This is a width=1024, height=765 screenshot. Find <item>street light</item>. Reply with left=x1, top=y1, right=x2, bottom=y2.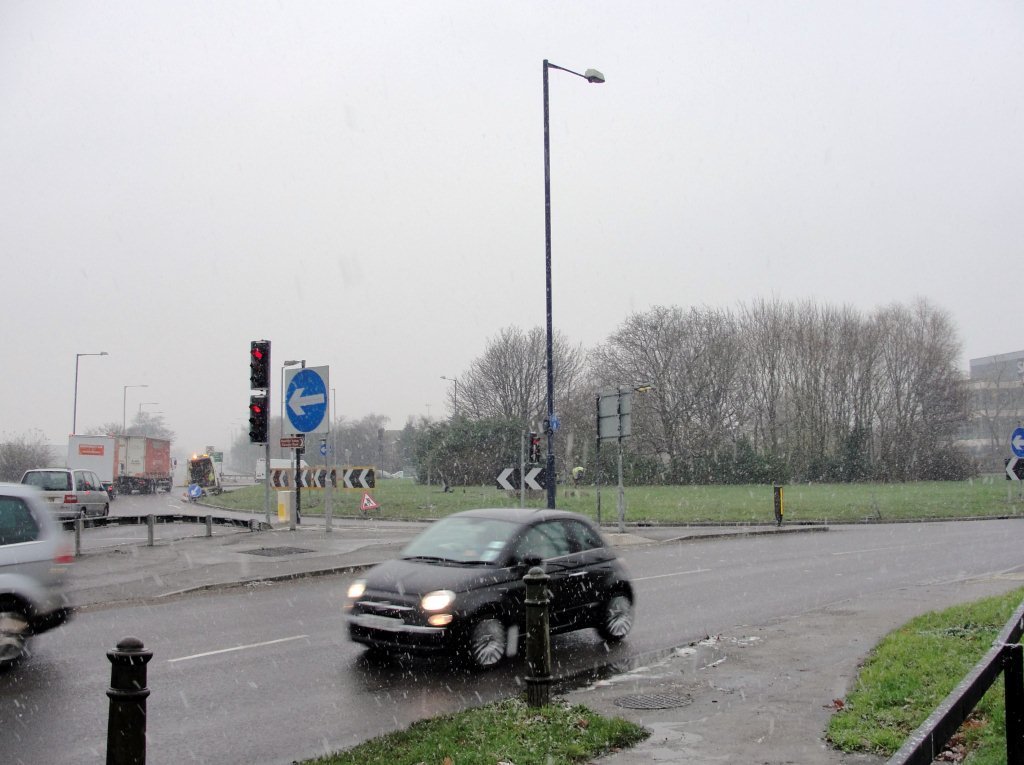
left=434, top=372, right=461, bottom=413.
